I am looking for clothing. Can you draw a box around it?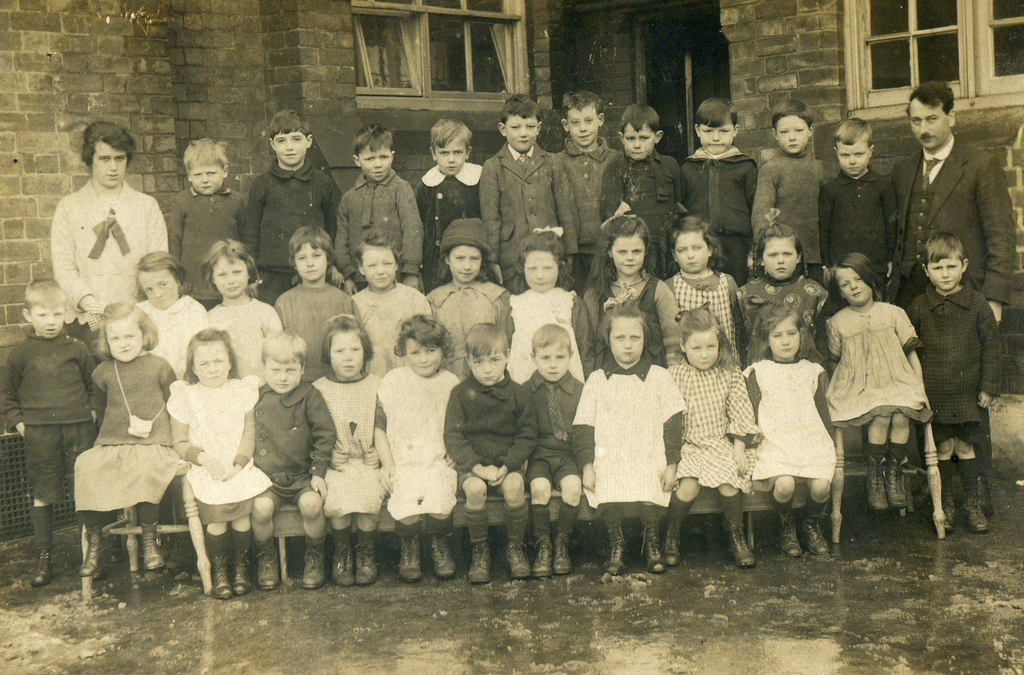
Sure, the bounding box is (740,354,838,488).
